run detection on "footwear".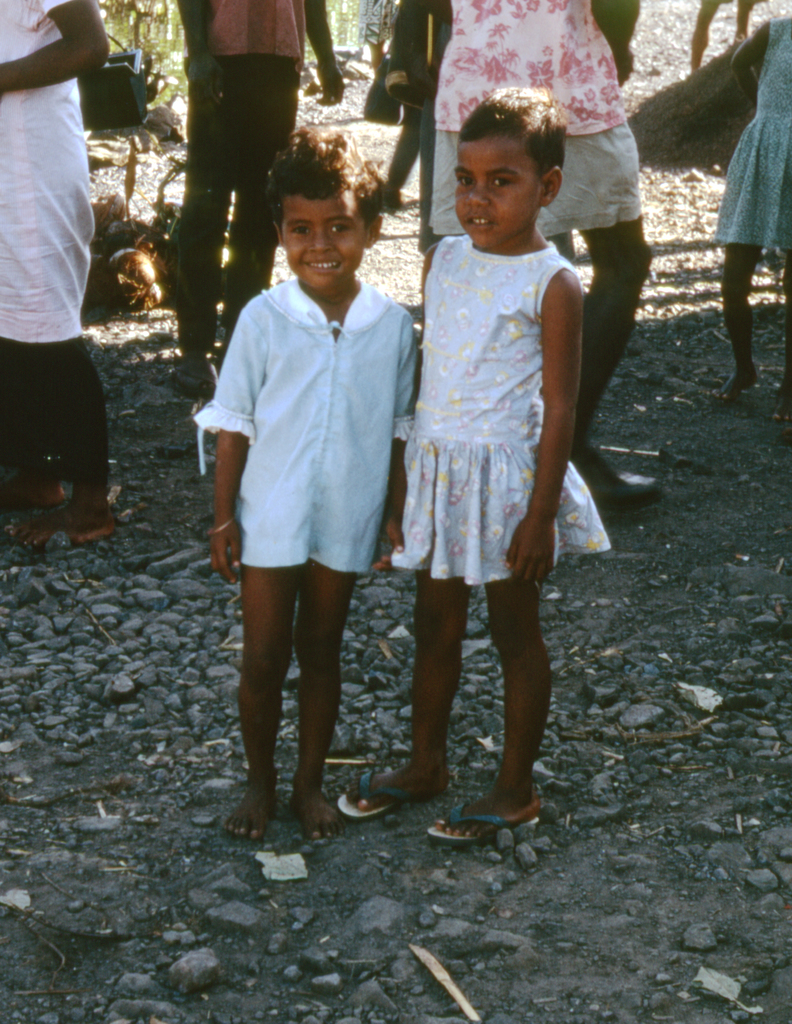
Result: box=[424, 800, 541, 847].
